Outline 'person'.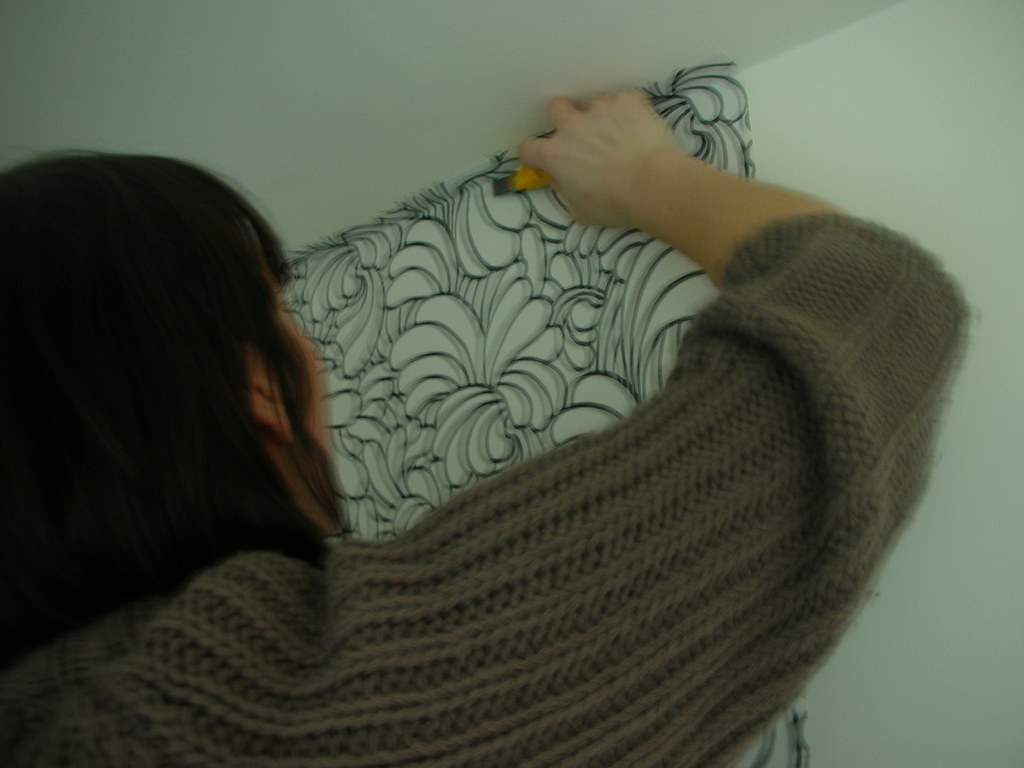
Outline: box(0, 81, 969, 767).
